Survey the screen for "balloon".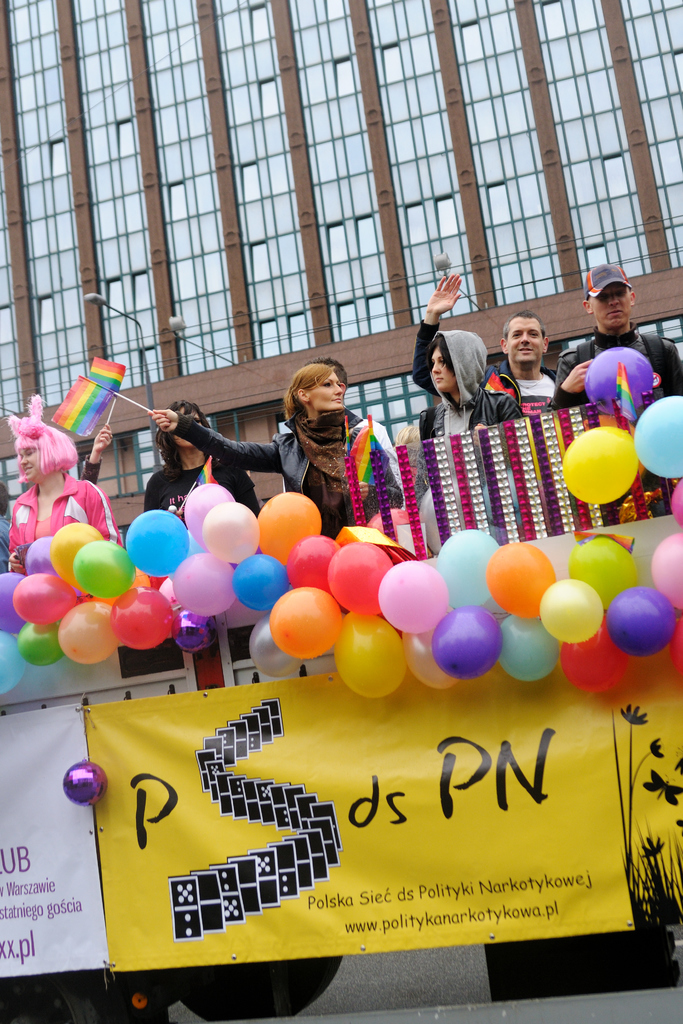
Survey found: (x1=247, y1=617, x2=299, y2=678).
